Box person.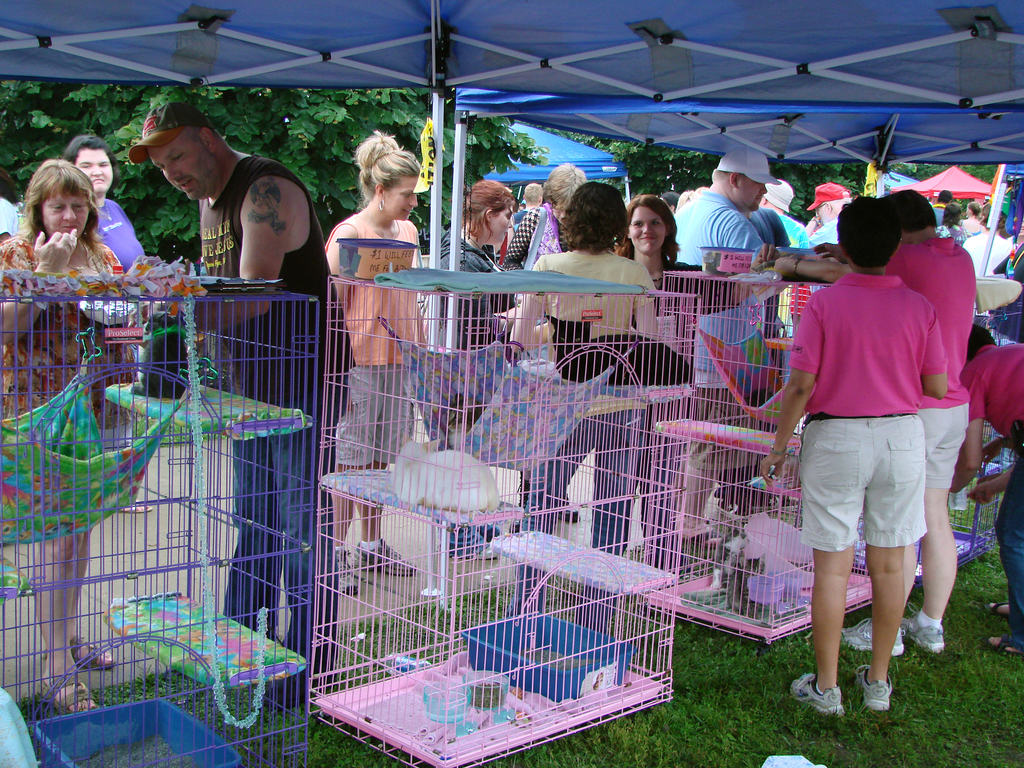
{"left": 513, "top": 182, "right": 664, "bottom": 616}.
